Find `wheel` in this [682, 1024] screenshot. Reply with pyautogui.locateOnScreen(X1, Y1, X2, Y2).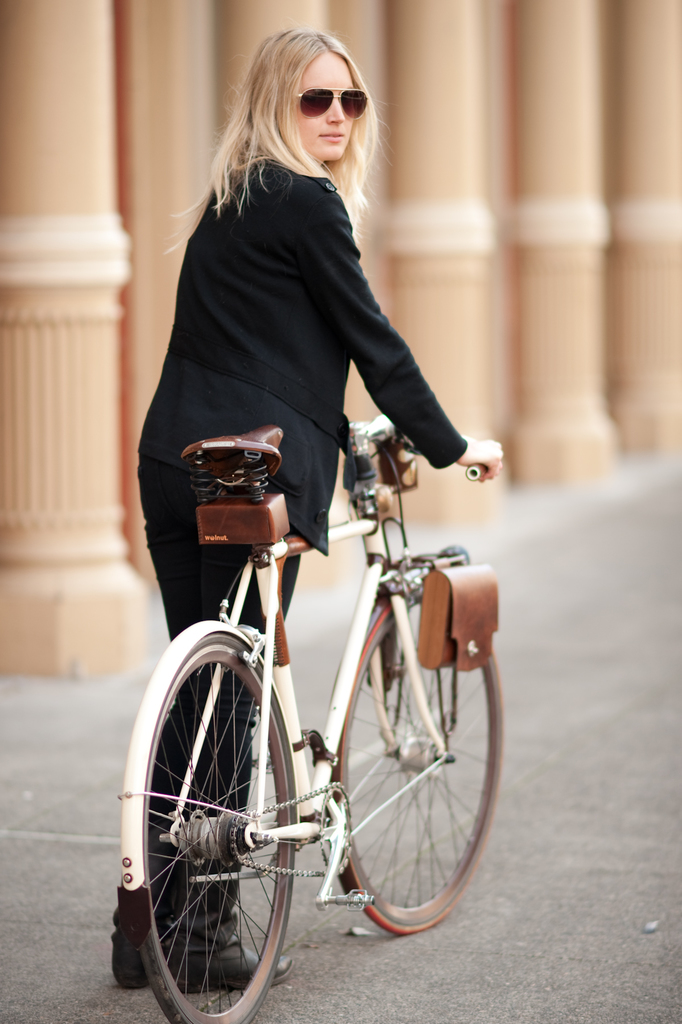
pyautogui.locateOnScreen(328, 580, 500, 931).
